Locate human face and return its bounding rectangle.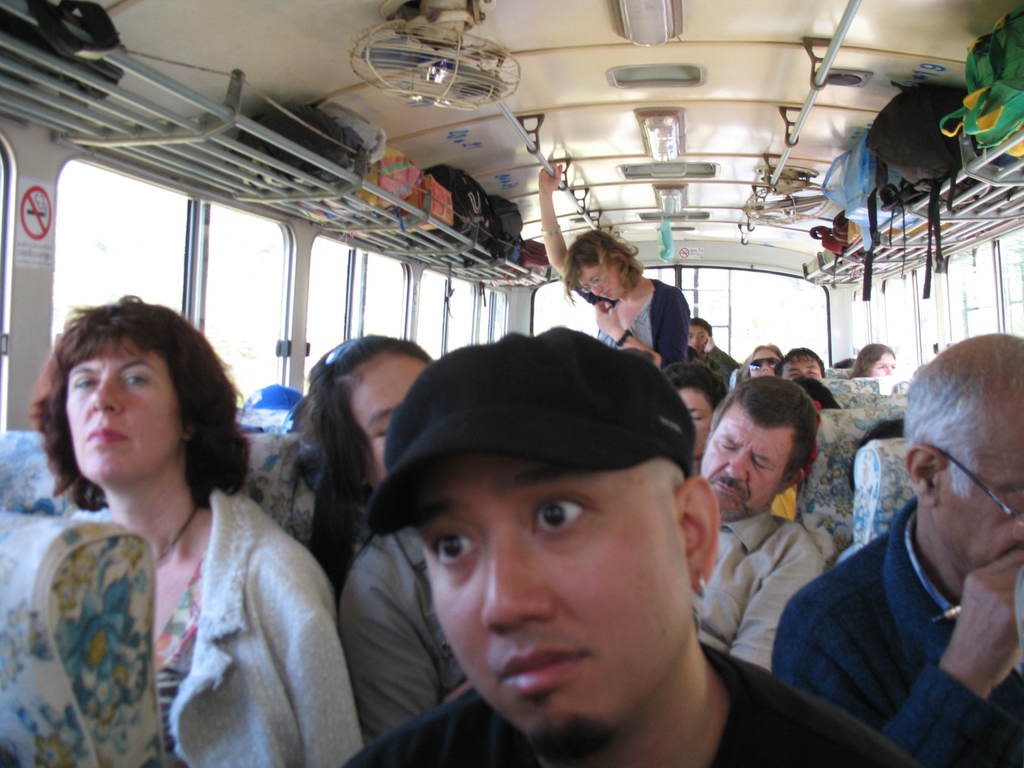
box=[347, 353, 420, 479].
